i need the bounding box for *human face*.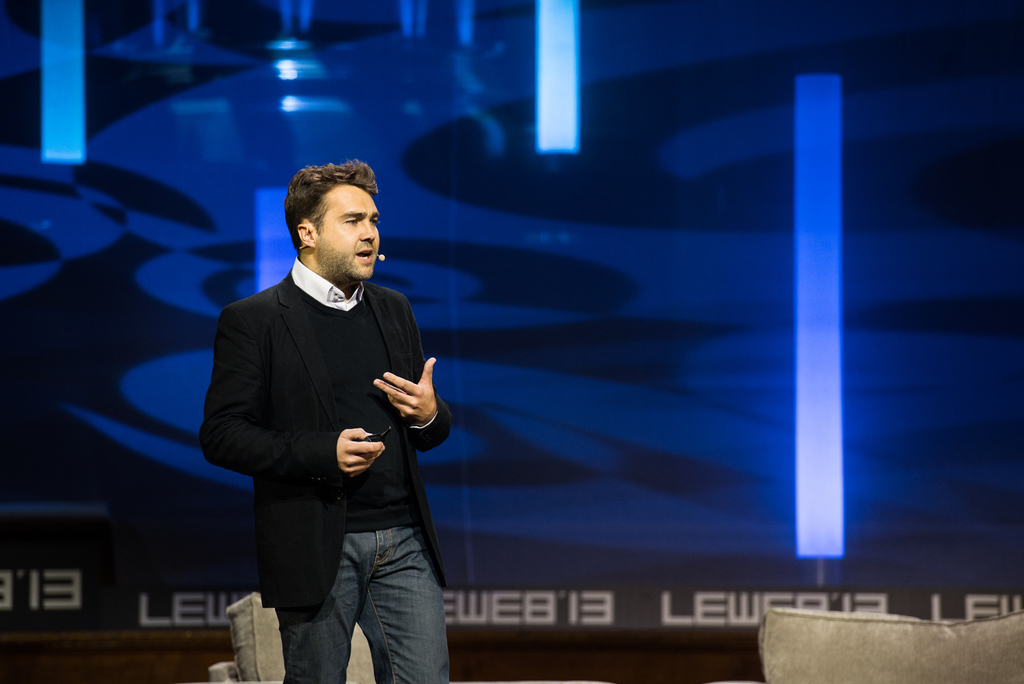
Here it is: 321, 187, 383, 279.
